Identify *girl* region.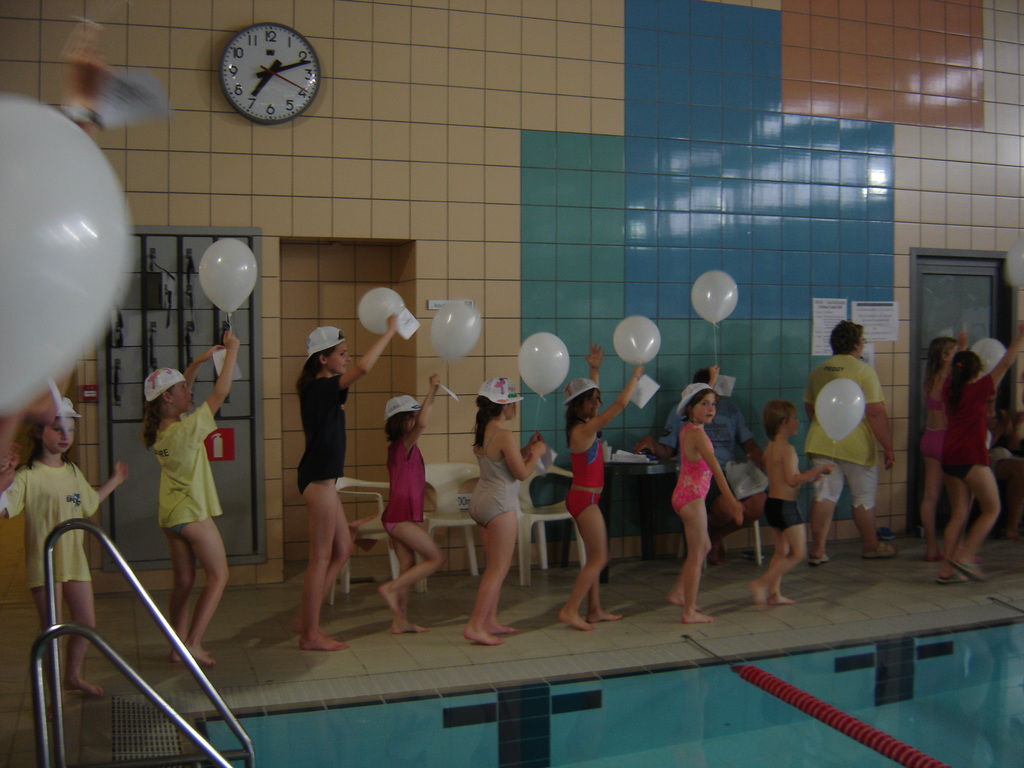
Region: 925 328 967 561.
